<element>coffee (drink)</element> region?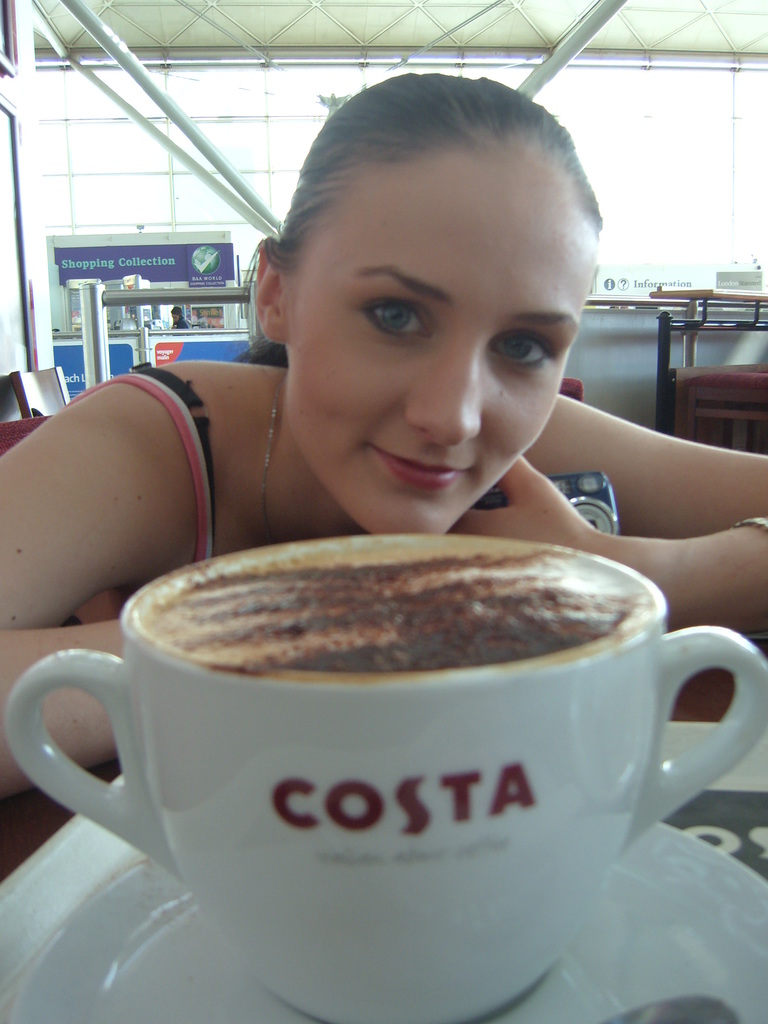
Rect(138, 543, 662, 678)
